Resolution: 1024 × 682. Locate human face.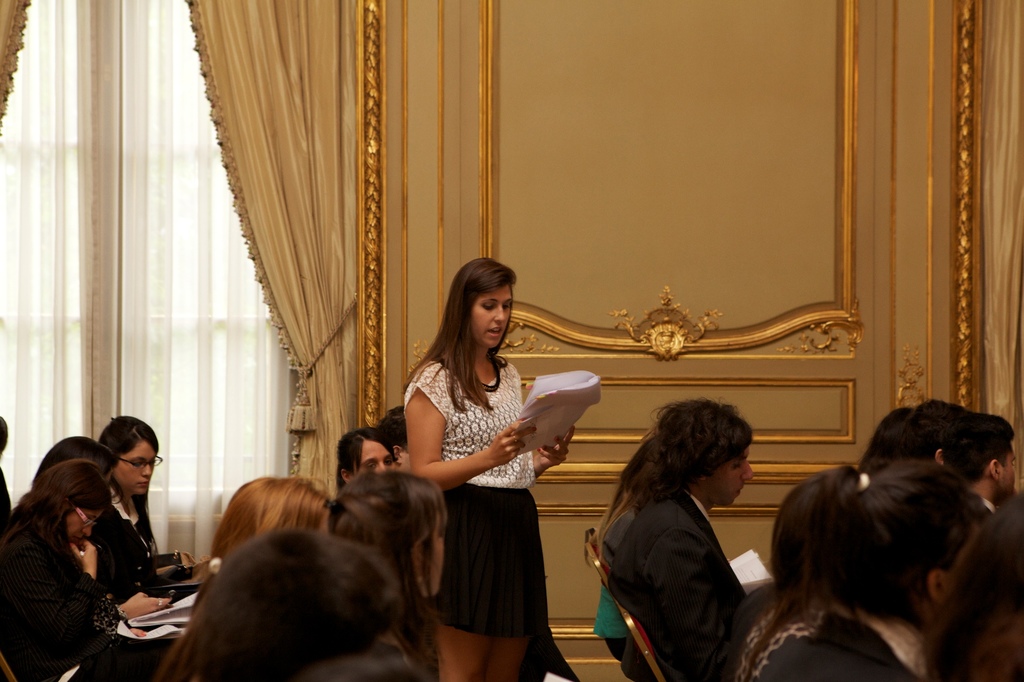
[left=704, top=438, right=756, bottom=509].
